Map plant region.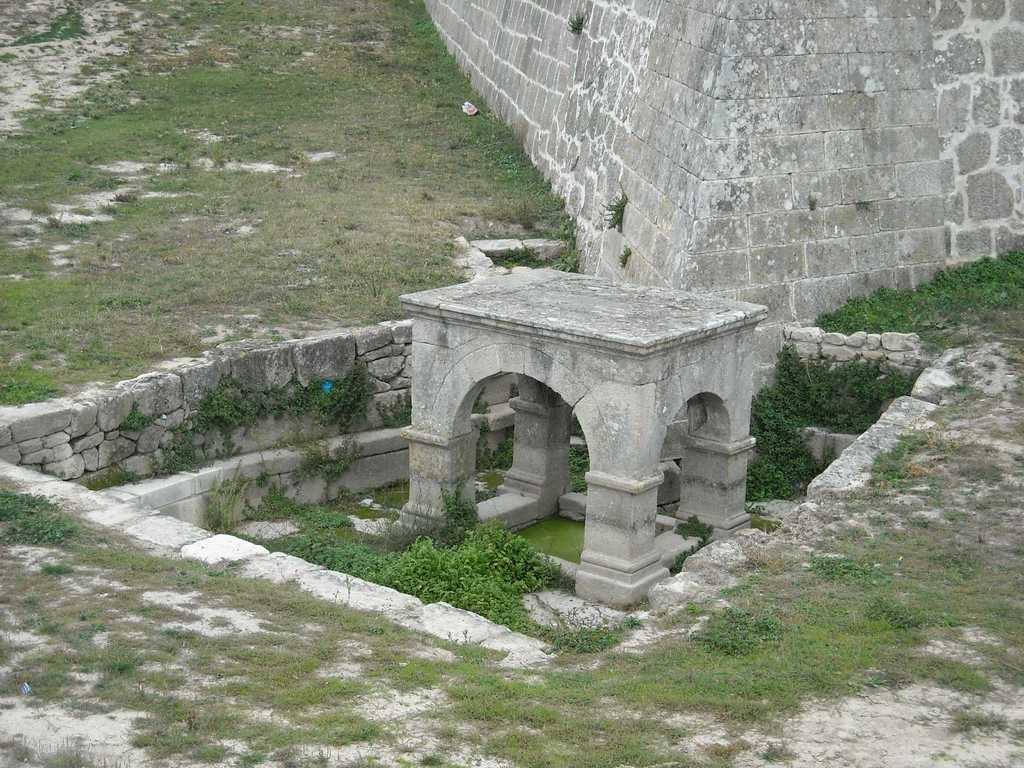
Mapped to <region>751, 335, 911, 500</region>.
